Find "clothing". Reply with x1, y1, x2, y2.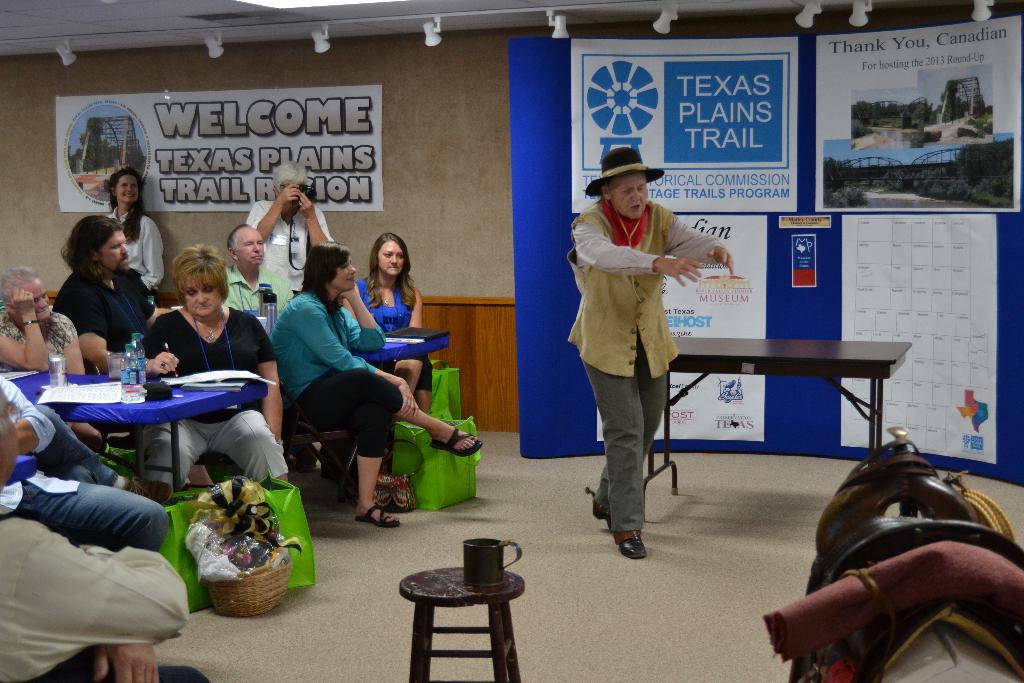
256, 288, 415, 449.
